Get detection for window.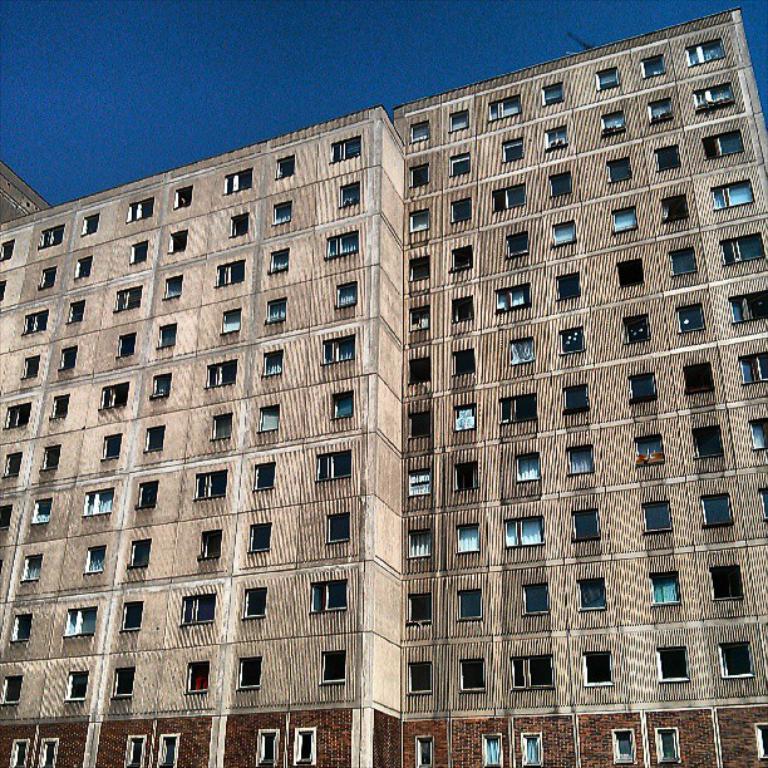
Detection: (117, 331, 136, 359).
